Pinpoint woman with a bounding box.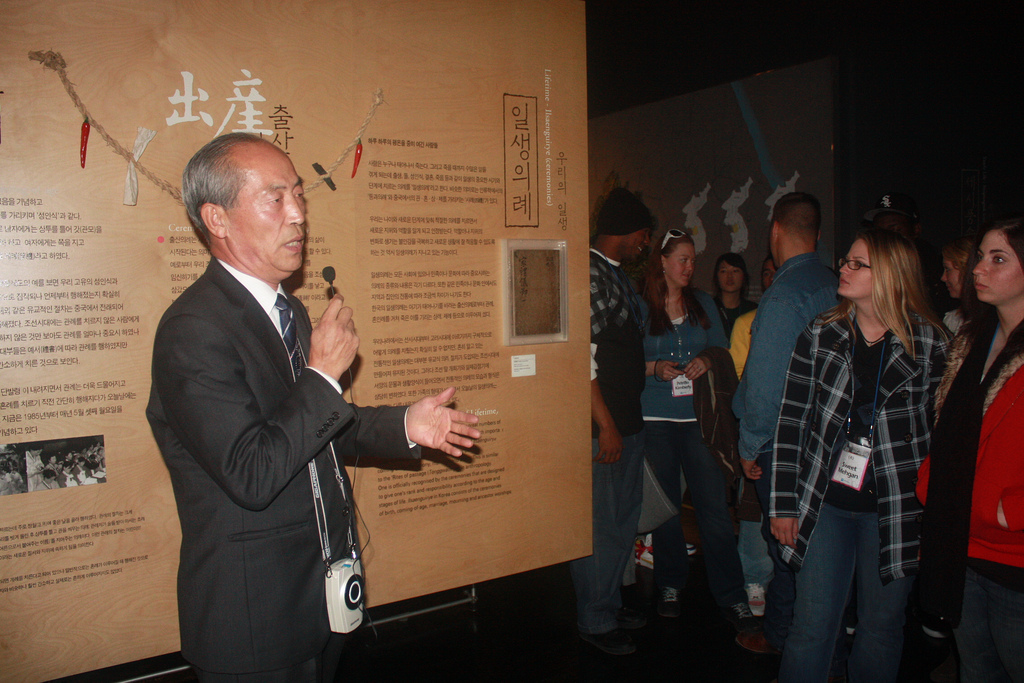
{"left": 768, "top": 205, "right": 962, "bottom": 679}.
